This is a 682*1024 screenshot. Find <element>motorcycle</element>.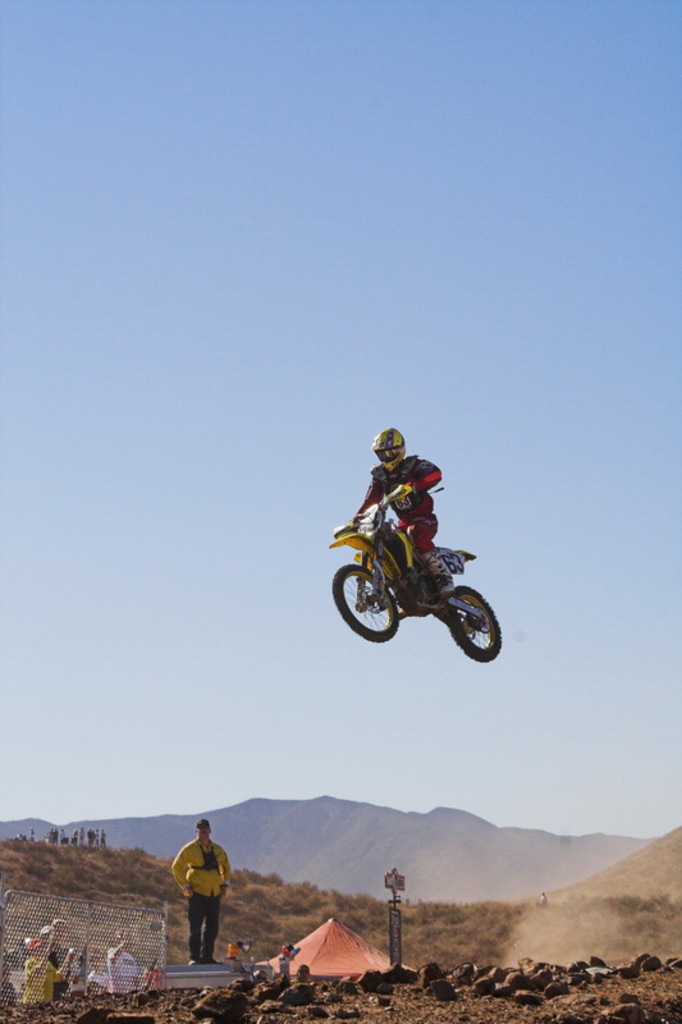
Bounding box: box=[335, 506, 503, 657].
